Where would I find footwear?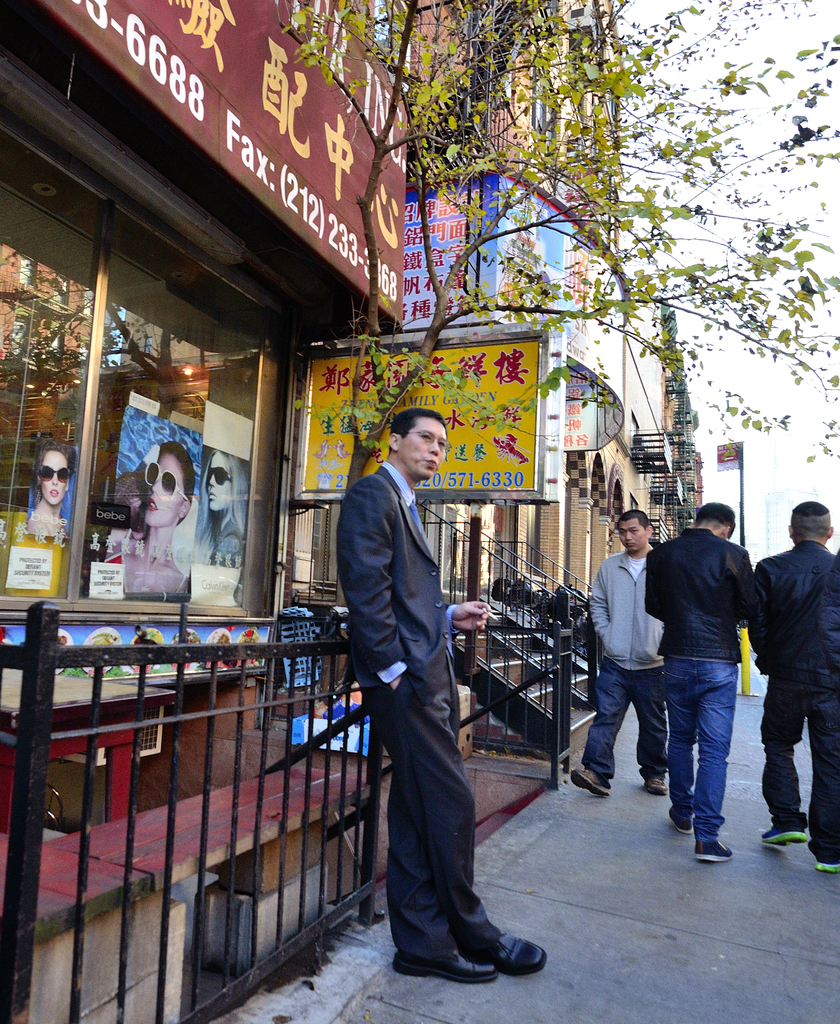
At locate(817, 858, 839, 874).
